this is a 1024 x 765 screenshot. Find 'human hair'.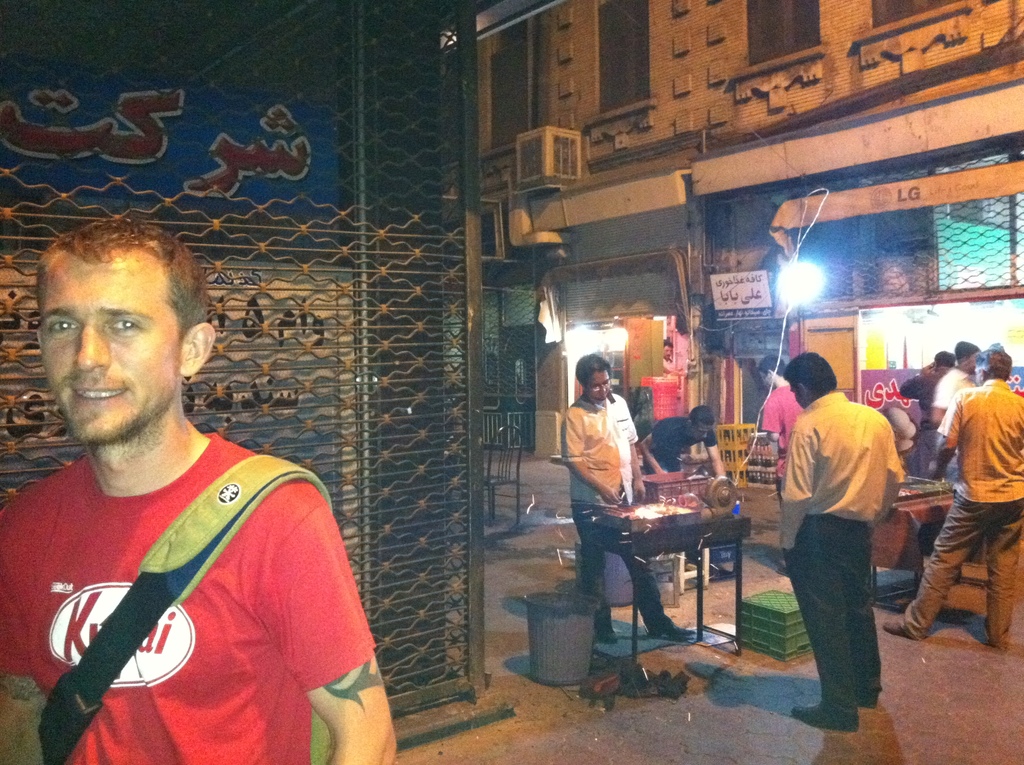
Bounding box: <region>690, 403, 716, 426</region>.
